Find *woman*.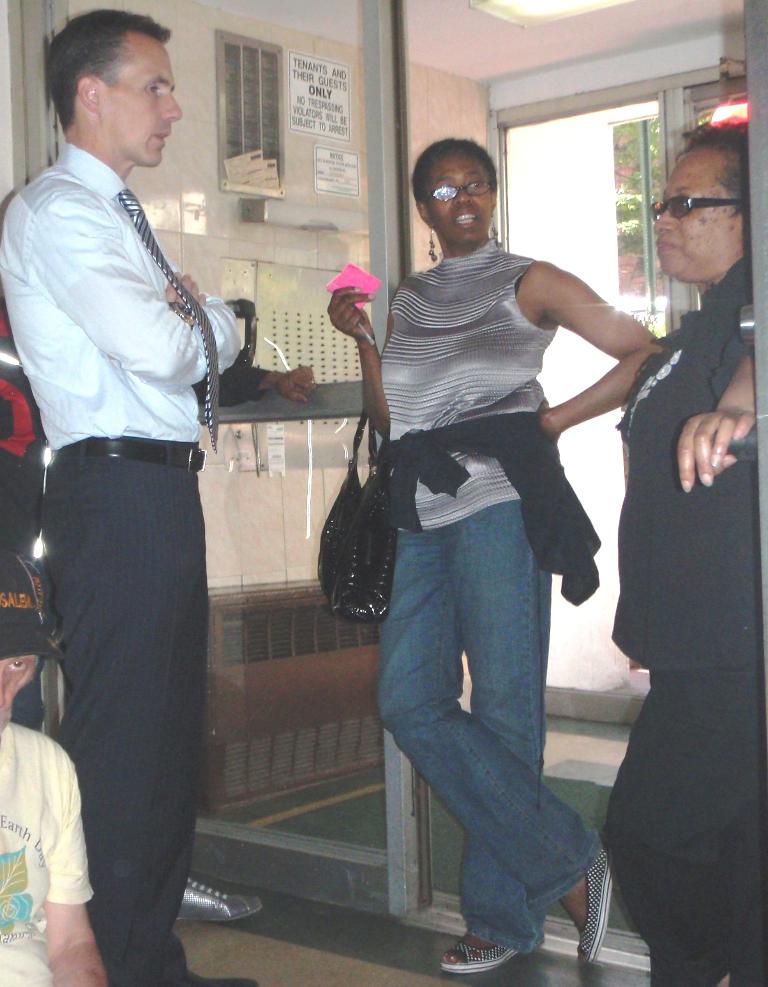
box(600, 117, 767, 986).
